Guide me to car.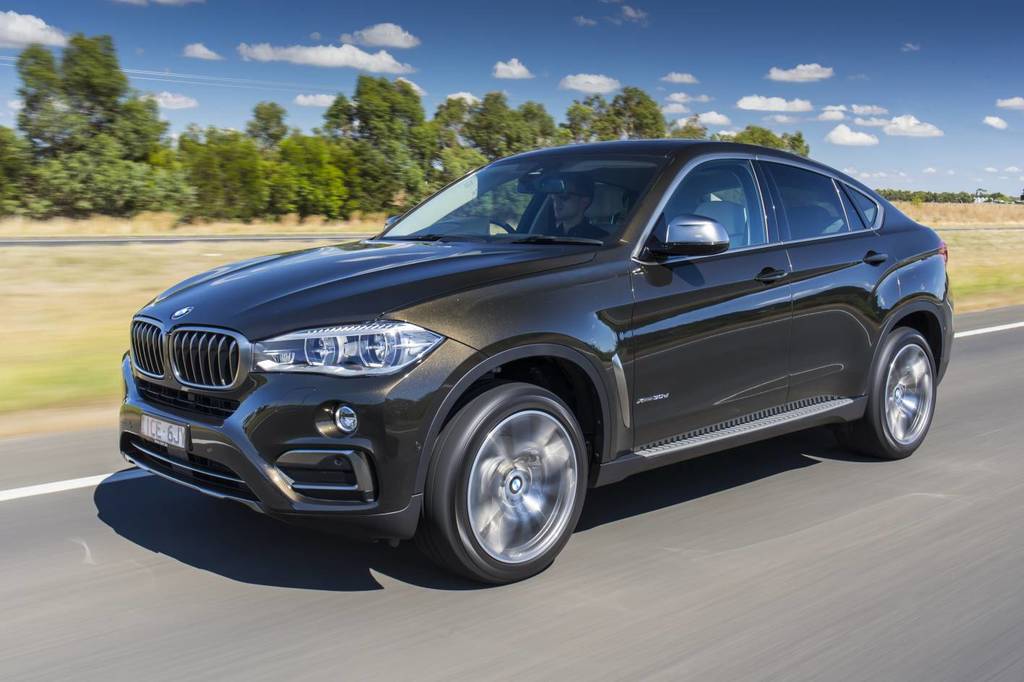
Guidance: region(117, 137, 953, 580).
